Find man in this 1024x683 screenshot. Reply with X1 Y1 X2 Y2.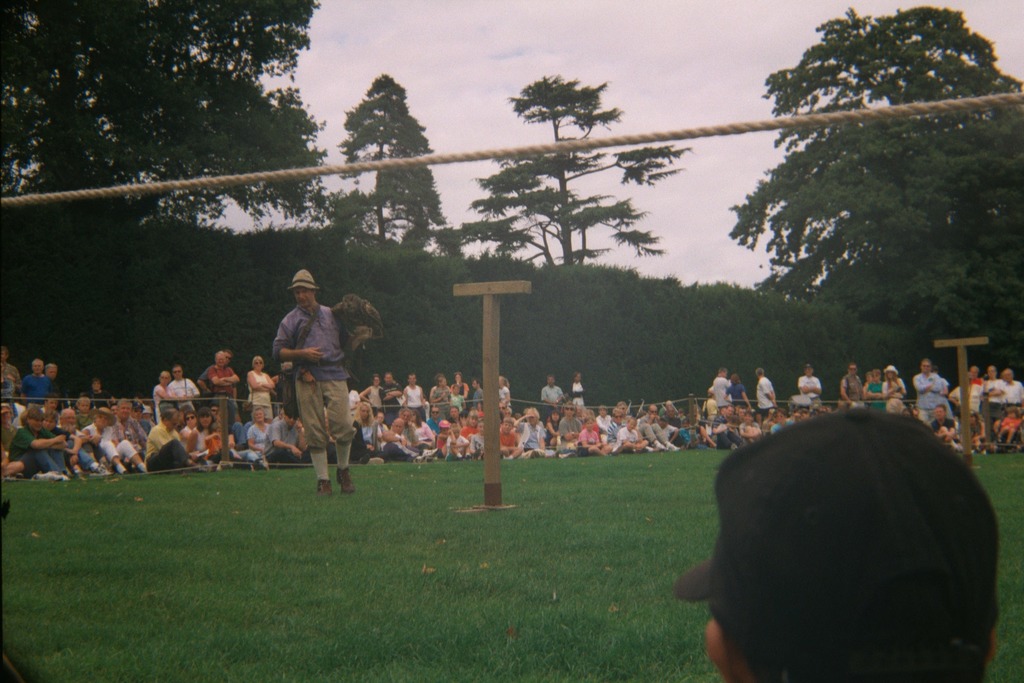
379 370 403 423.
